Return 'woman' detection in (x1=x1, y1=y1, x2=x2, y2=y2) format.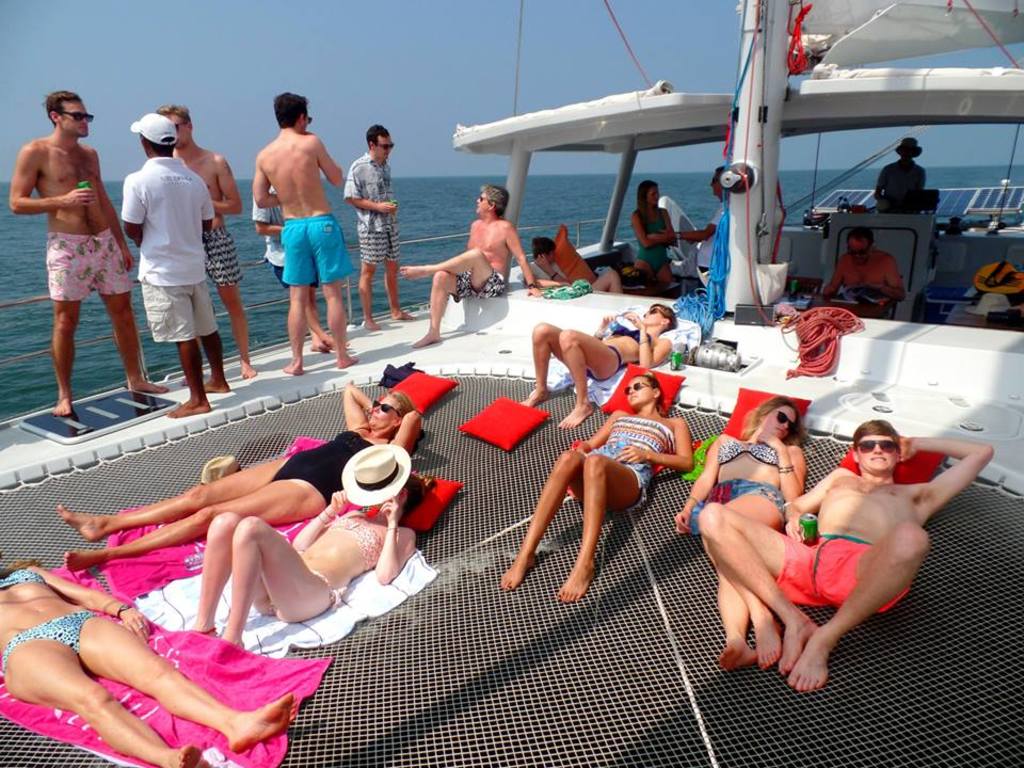
(x1=186, y1=443, x2=429, y2=654).
